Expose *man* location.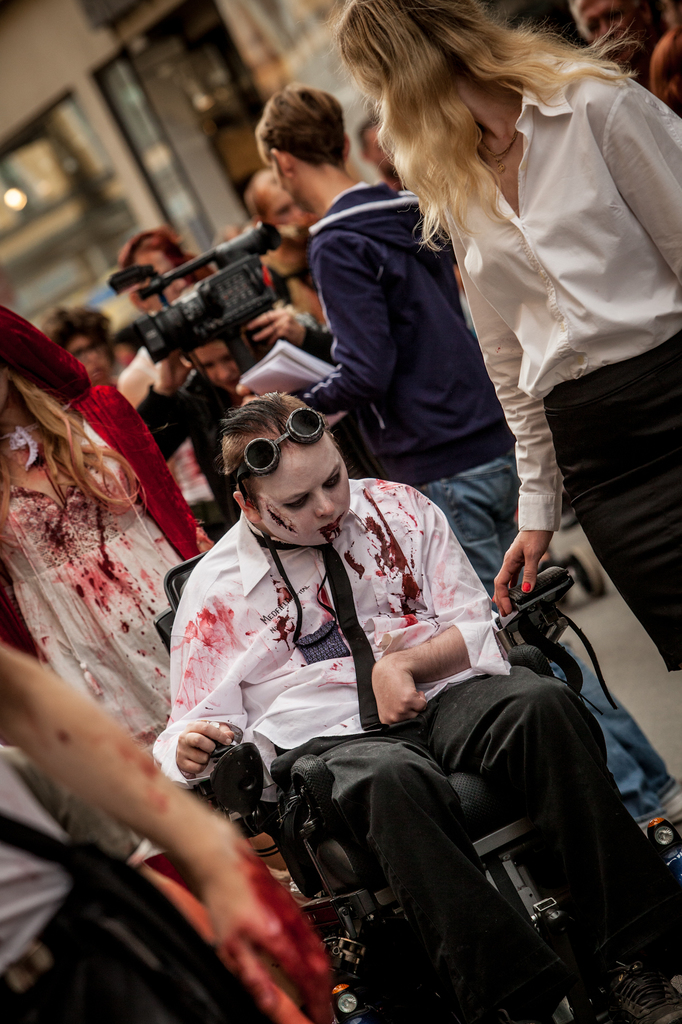
Exposed at (x1=242, y1=168, x2=302, y2=225).
